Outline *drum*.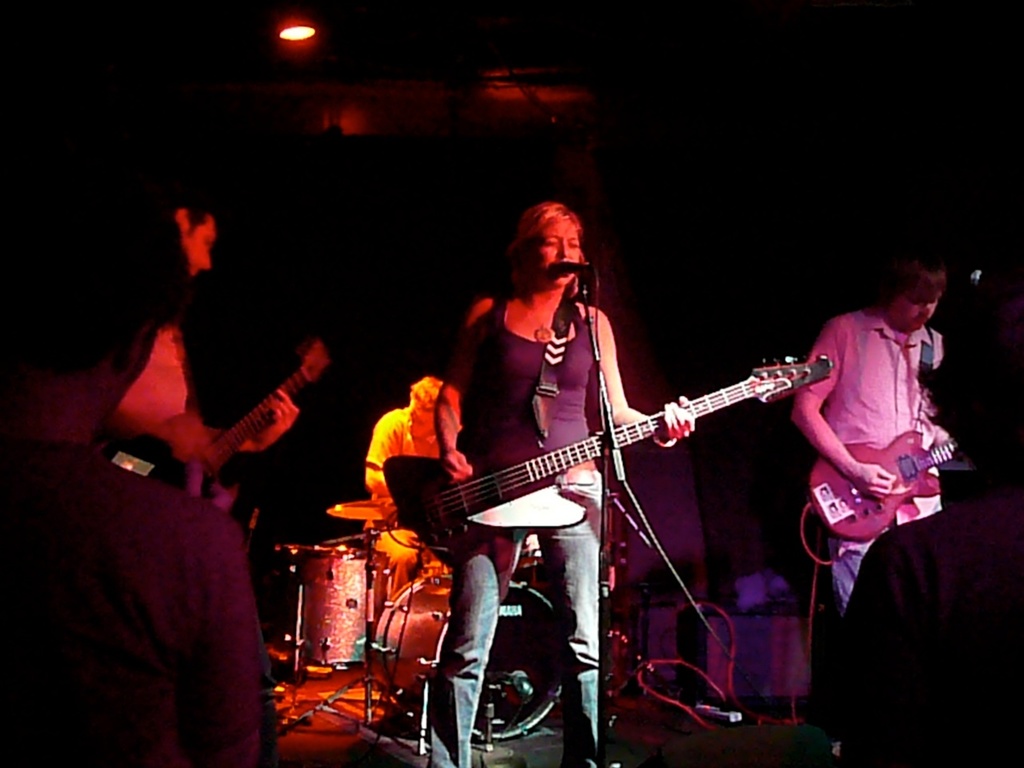
Outline: bbox=[242, 470, 440, 702].
